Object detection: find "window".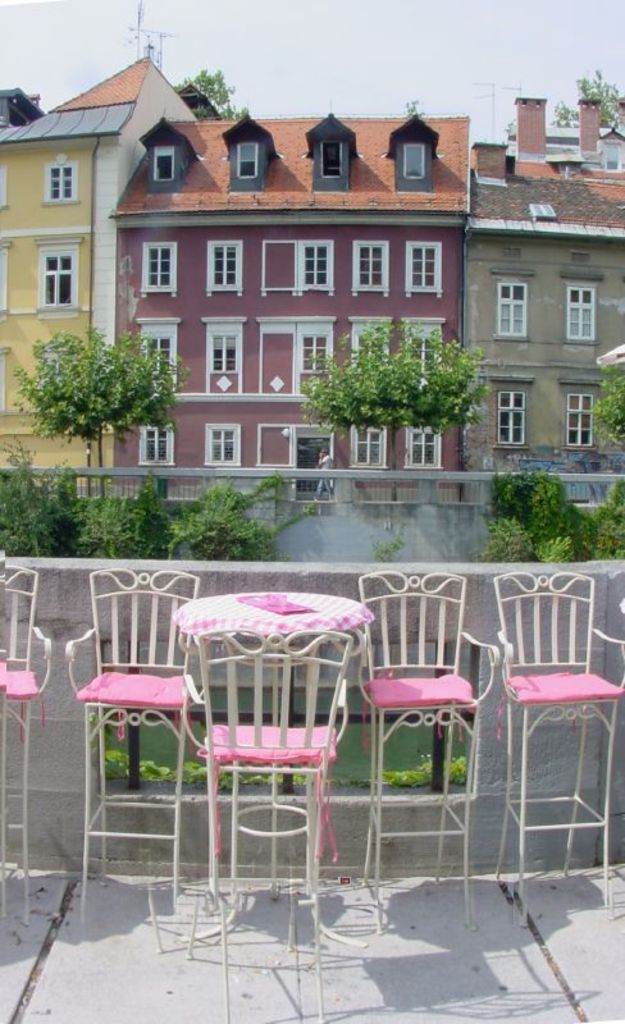
<bbox>207, 239, 237, 278</bbox>.
